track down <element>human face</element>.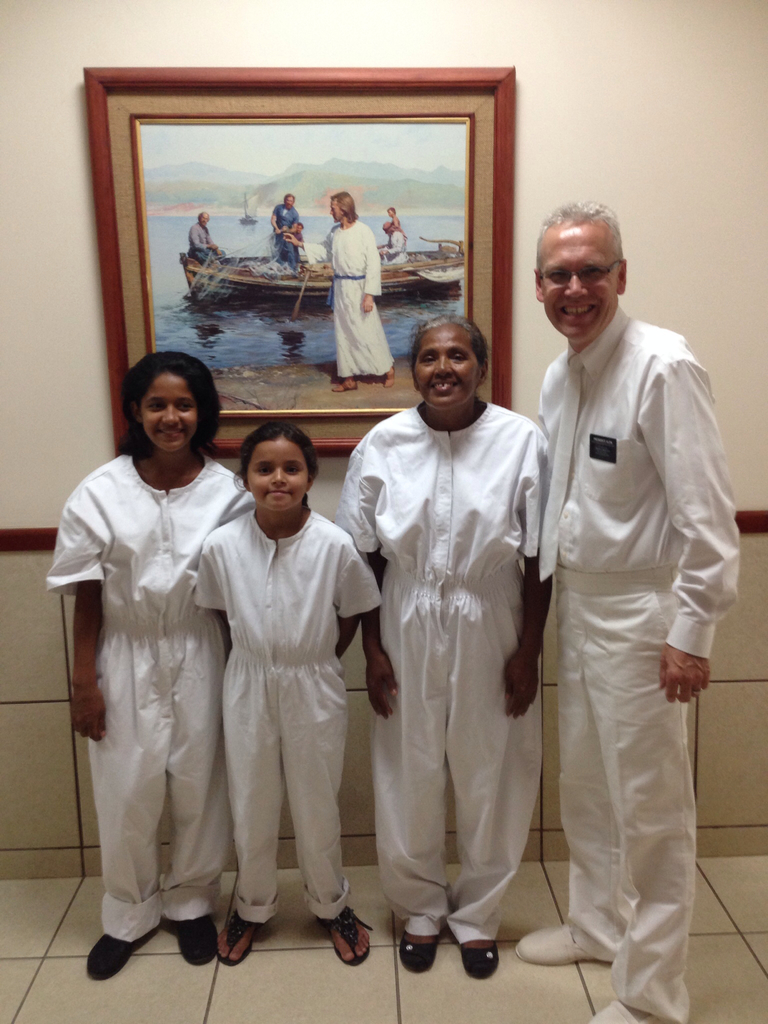
Tracked to select_region(250, 436, 305, 508).
